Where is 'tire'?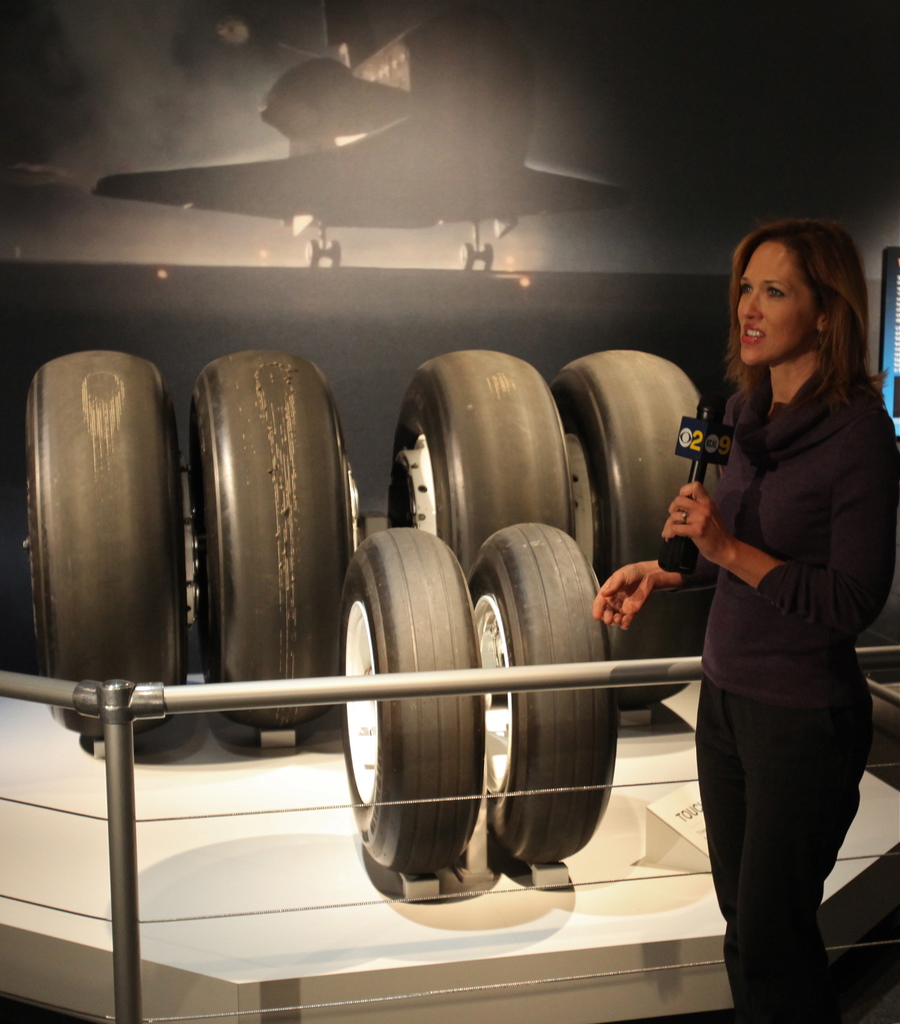
l=479, t=250, r=491, b=269.
